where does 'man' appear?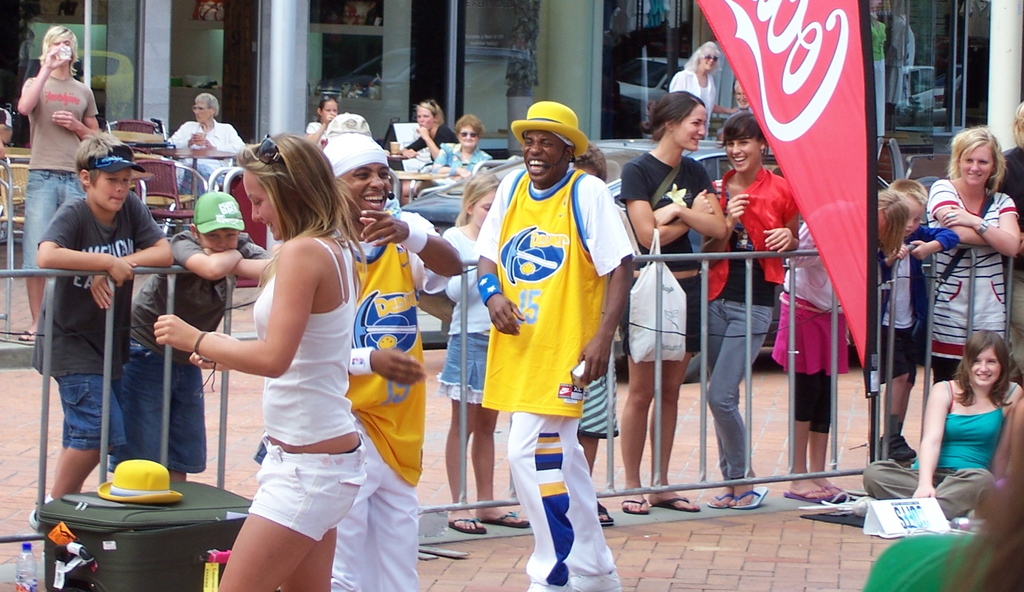
Appears at region(479, 100, 641, 591).
